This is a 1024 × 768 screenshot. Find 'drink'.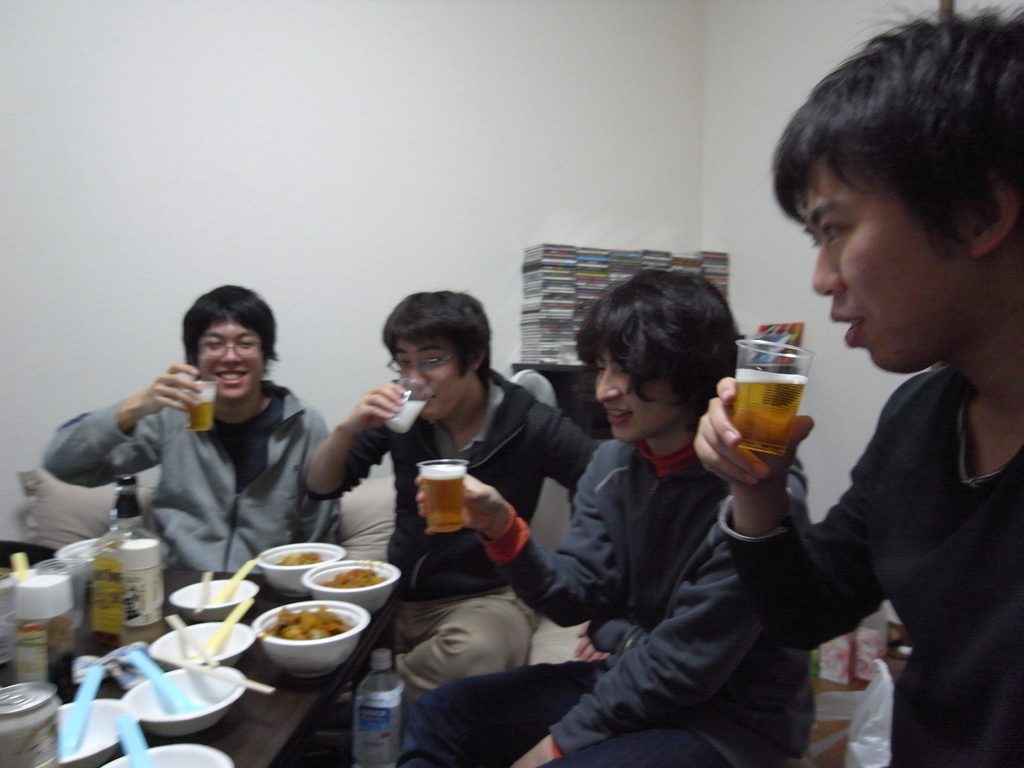
Bounding box: {"left": 724, "top": 367, "right": 811, "bottom": 446}.
